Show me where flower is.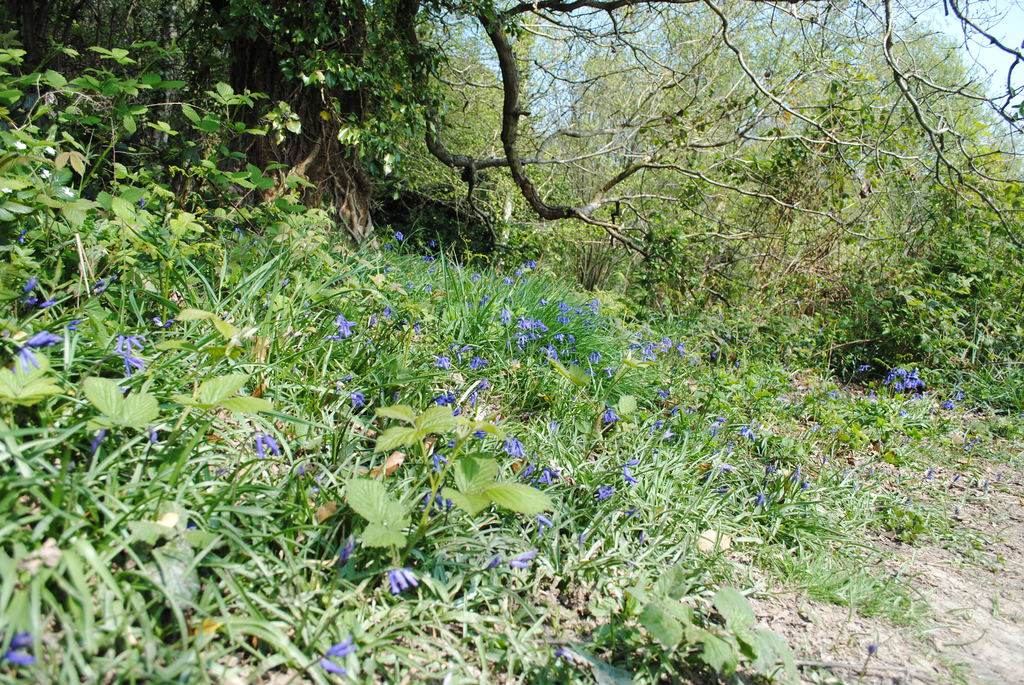
flower is at pyautogui.locateOnScreen(348, 391, 362, 407).
